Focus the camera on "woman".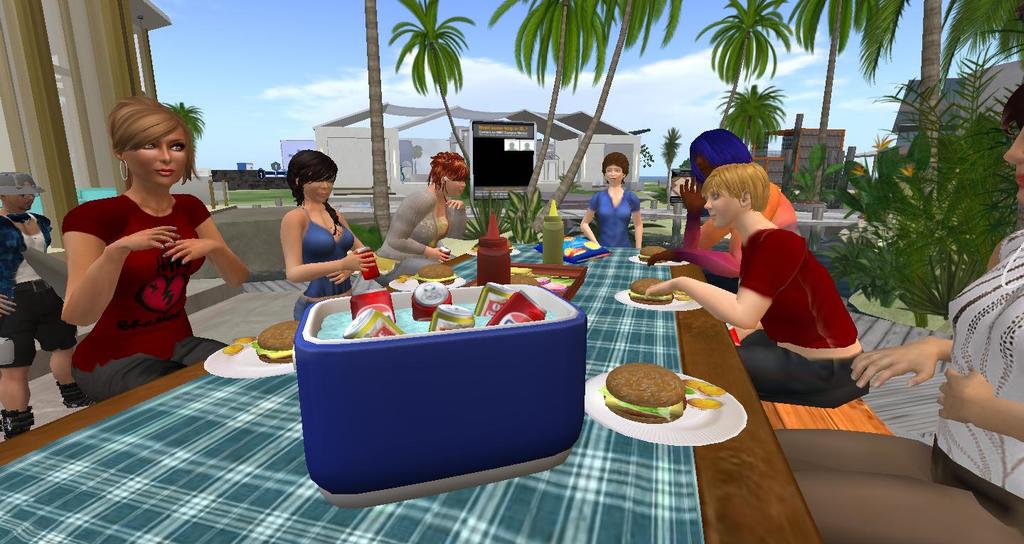
Focus region: l=580, t=154, r=648, b=254.
